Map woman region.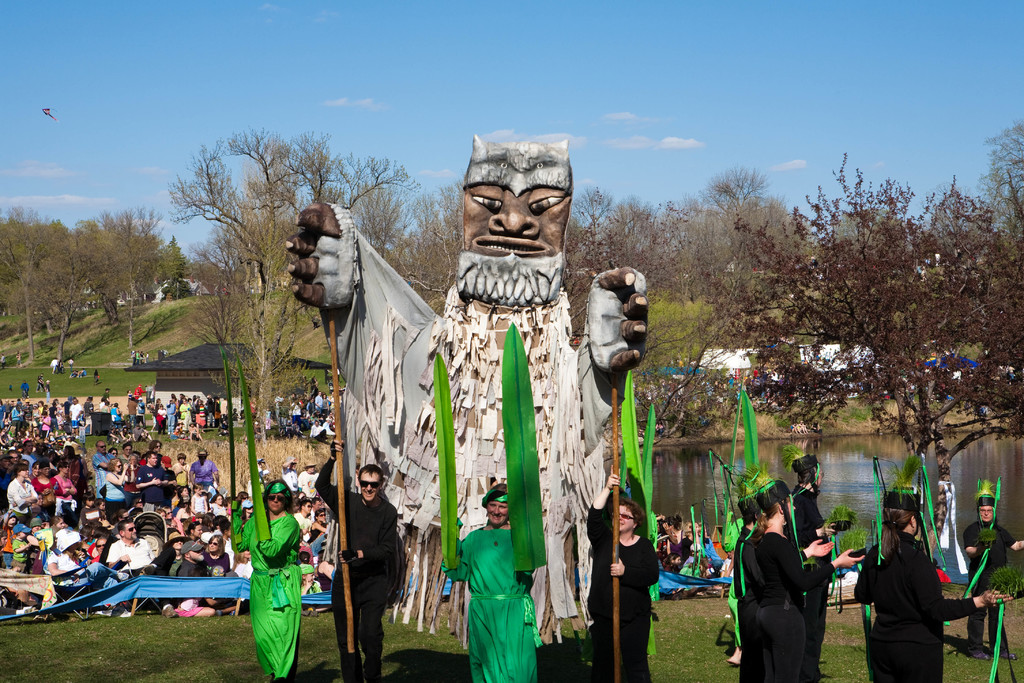
Mapped to box(184, 518, 204, 541).
